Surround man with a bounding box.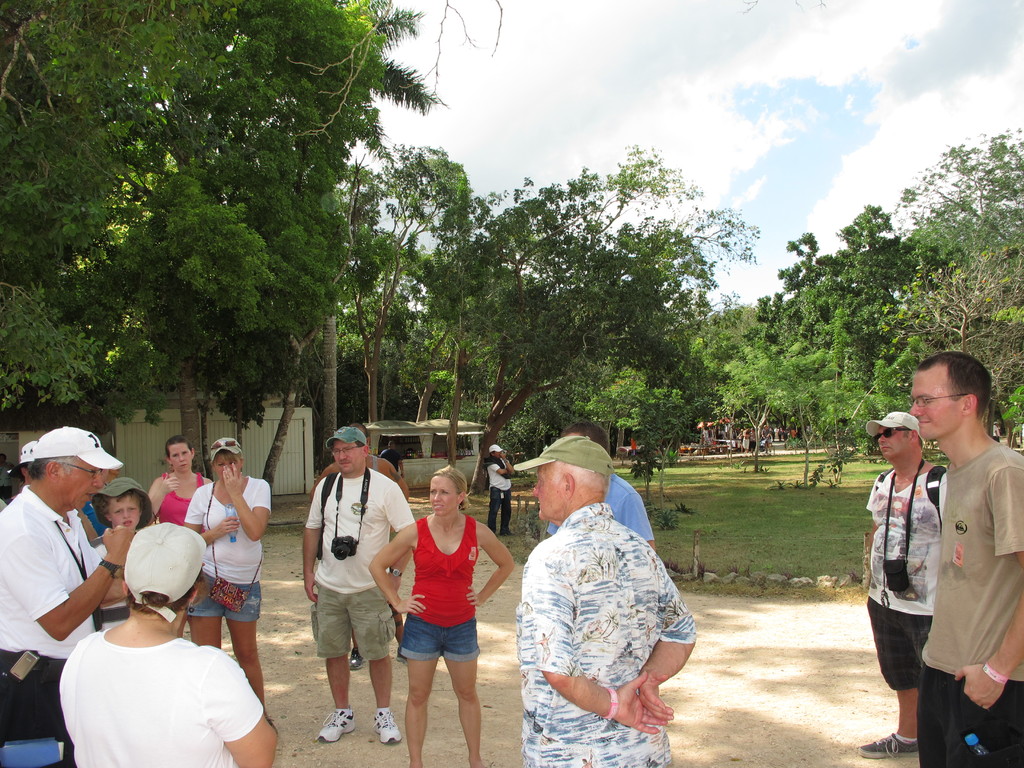
555/423/659/557.
